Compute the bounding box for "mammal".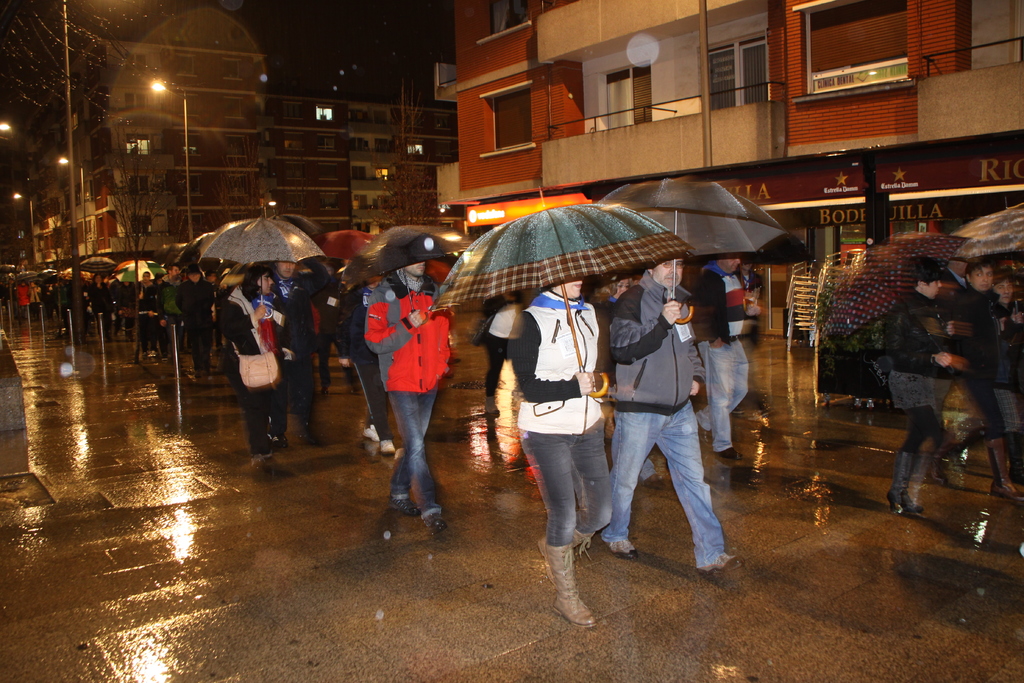
995:272:1023:402.
